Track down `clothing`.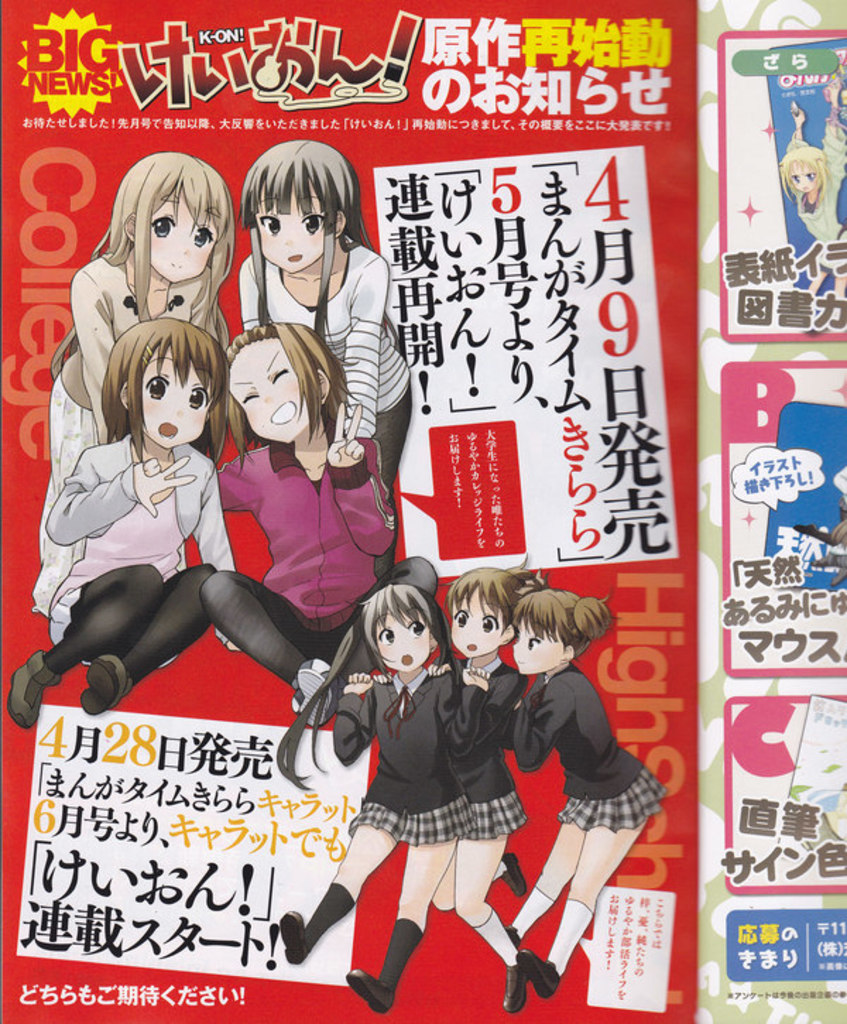
Tracked to BBox(445, 655, 522, 825).
